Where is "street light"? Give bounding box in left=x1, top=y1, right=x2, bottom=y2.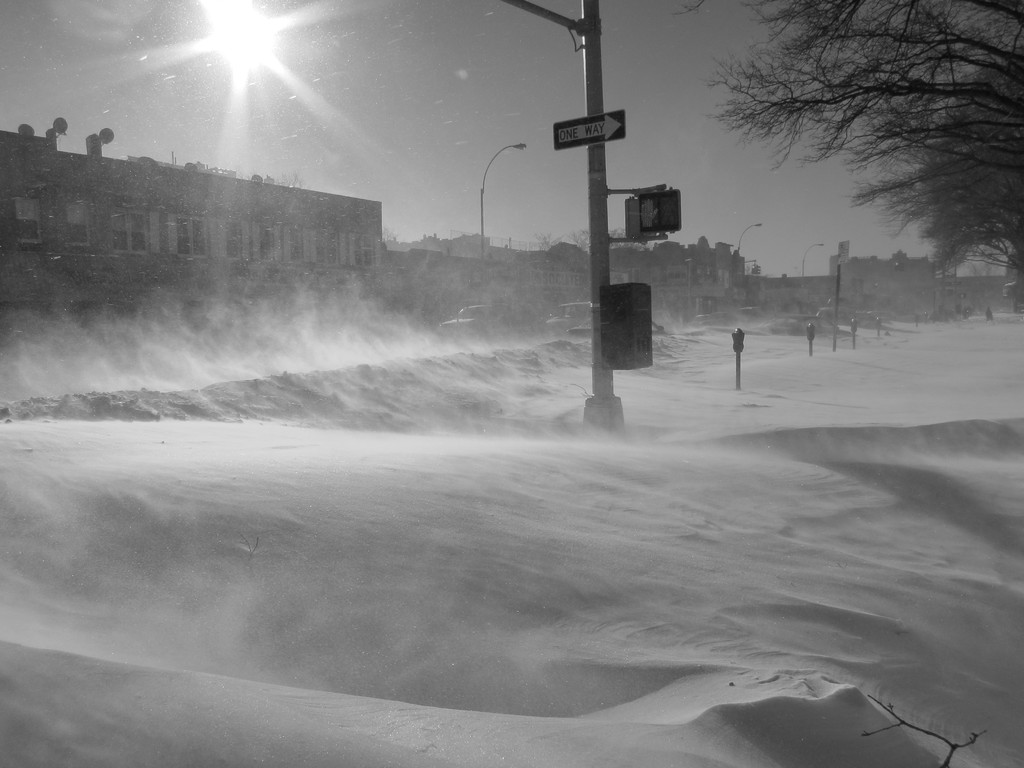
left=803, top=236, right=835, bottom=281.
